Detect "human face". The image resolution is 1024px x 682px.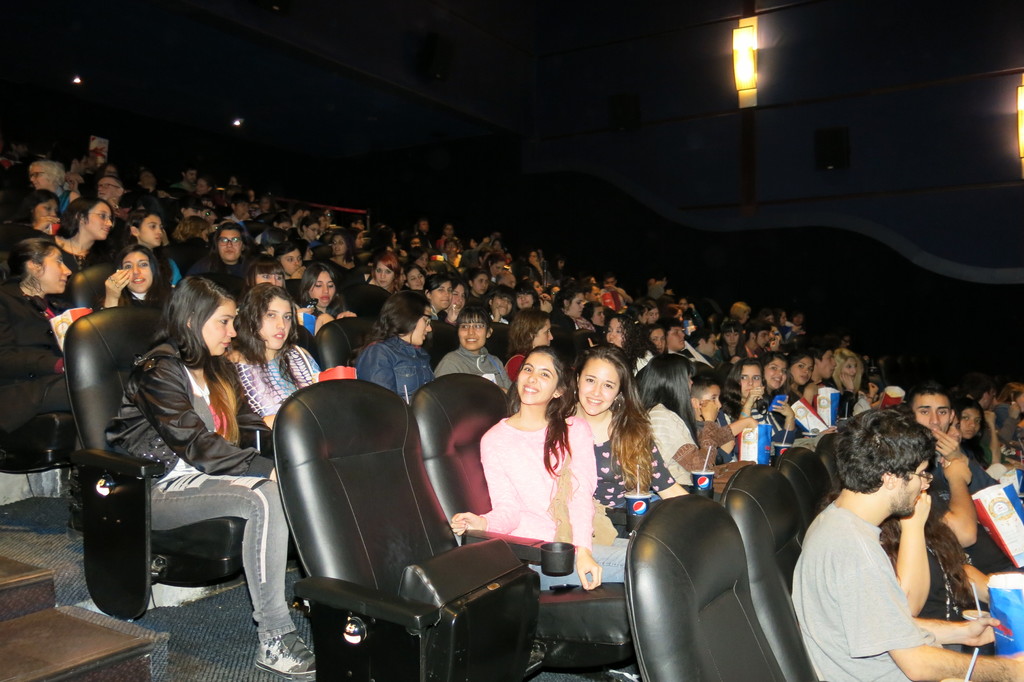
(257, 296, 294, 345).
